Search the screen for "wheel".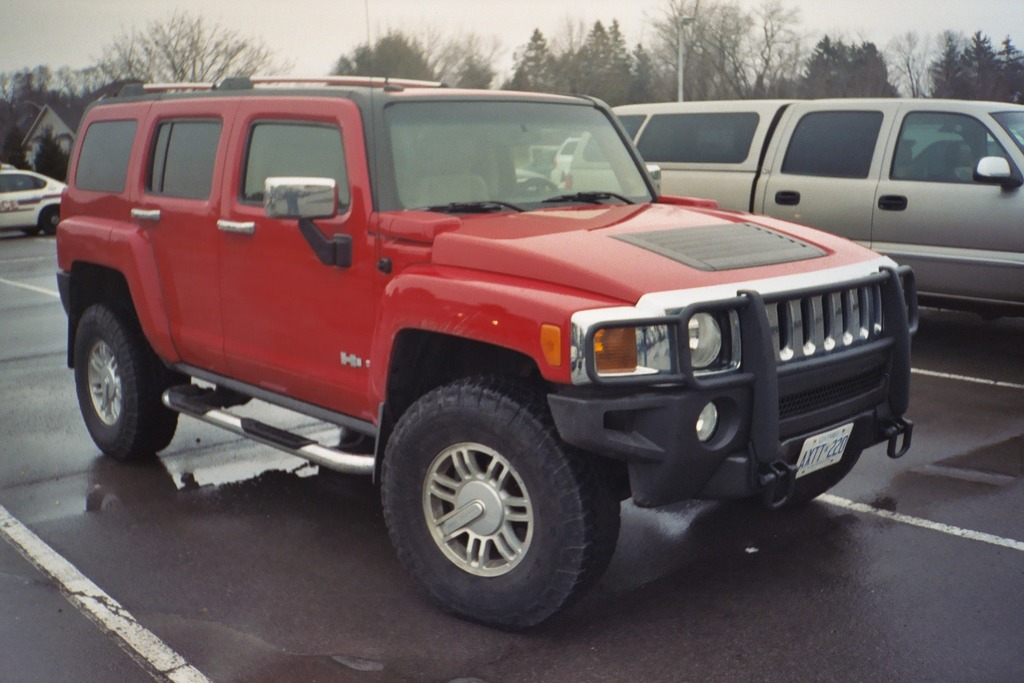
Found at {"x1": 509, "y1": 180, "x2": 554, "y2": 197}.
